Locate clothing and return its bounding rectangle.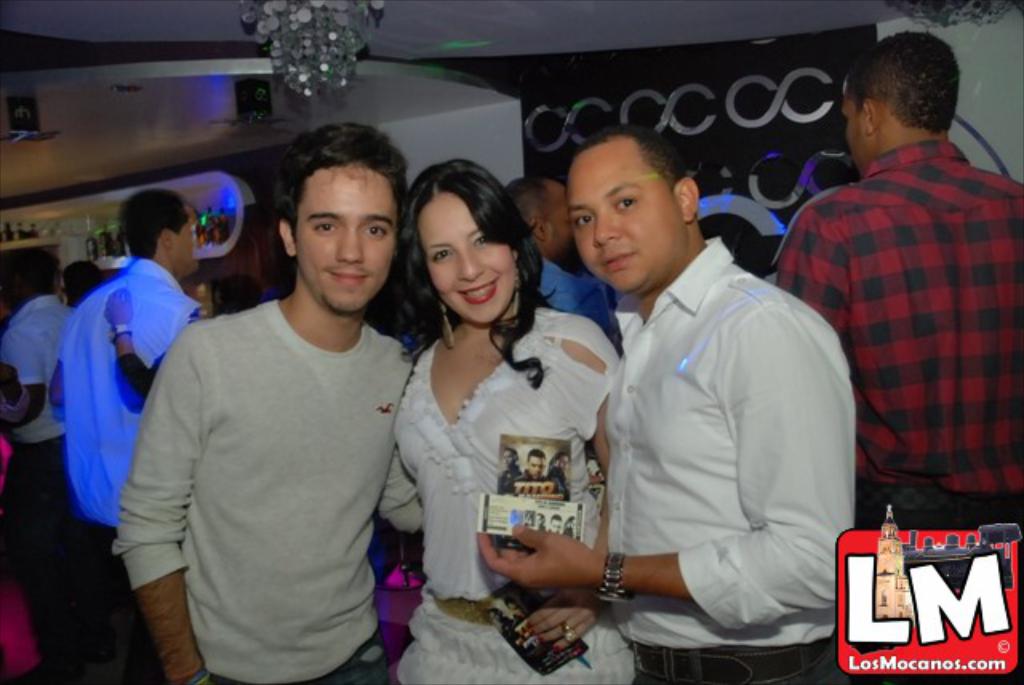
x1=491 y1=461 x2=520 y2=498.
